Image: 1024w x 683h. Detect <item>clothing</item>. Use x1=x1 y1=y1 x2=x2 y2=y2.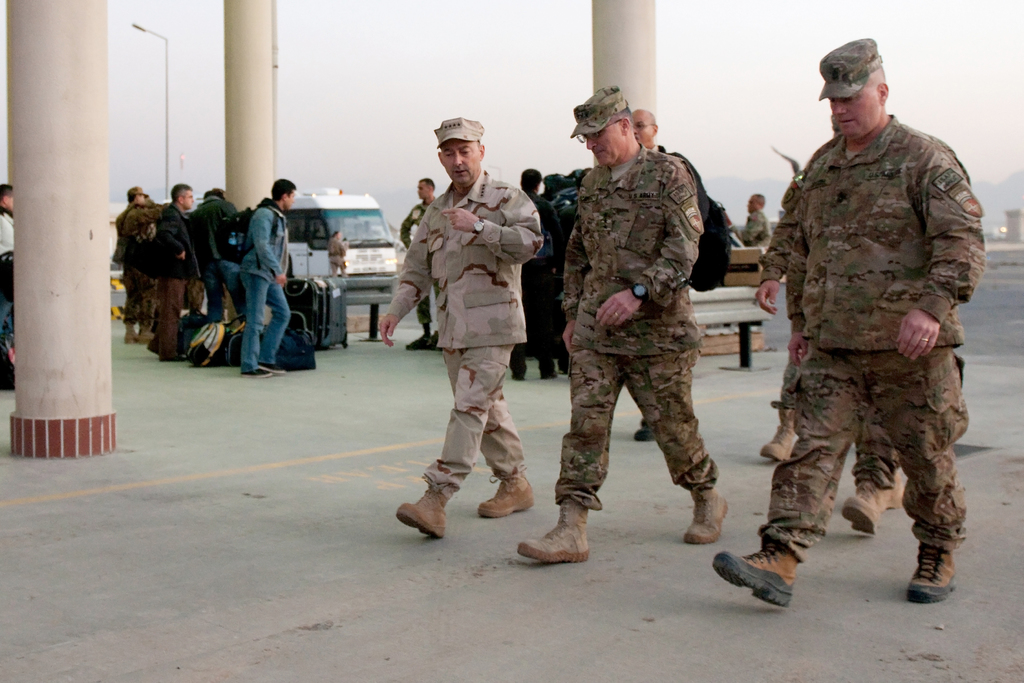
x1=400 y1=194 x2=435 y2=335.
